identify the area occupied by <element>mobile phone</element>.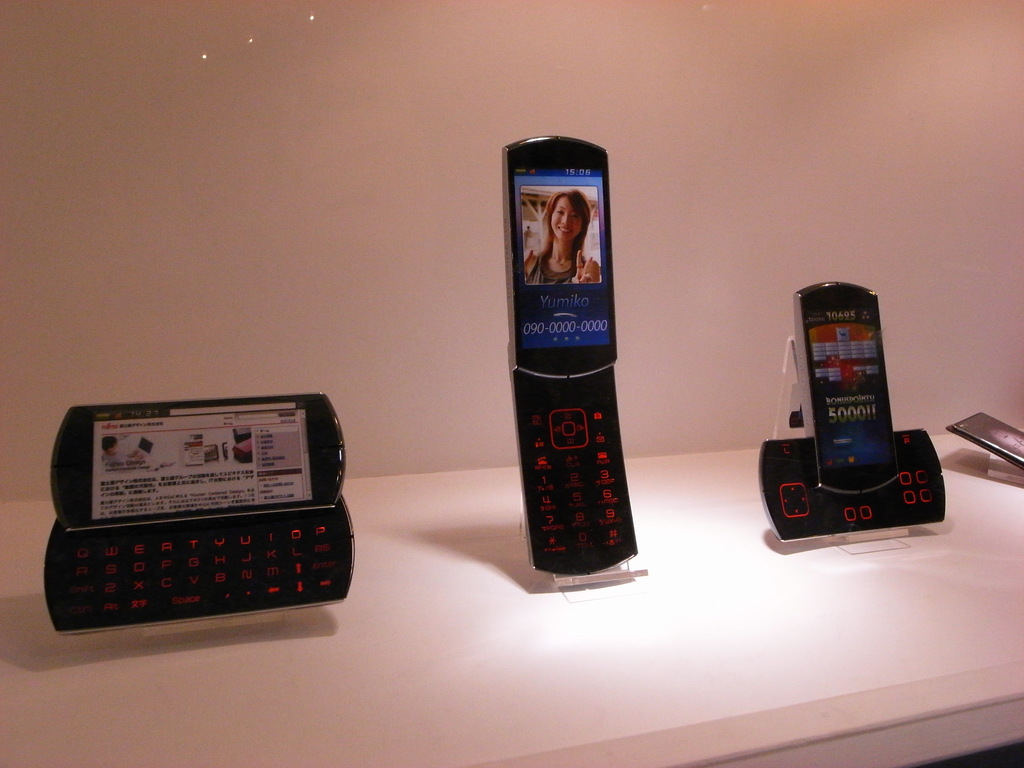
Area: <box>948,408,1023,464</box>.
